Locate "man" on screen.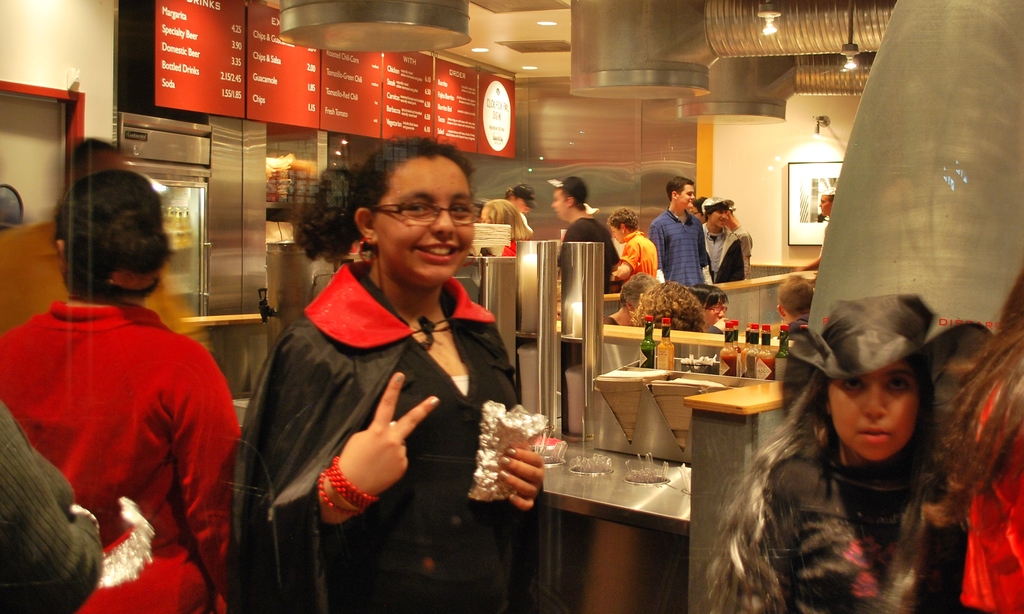
On screen at locate(0, 136, 212, 342).
